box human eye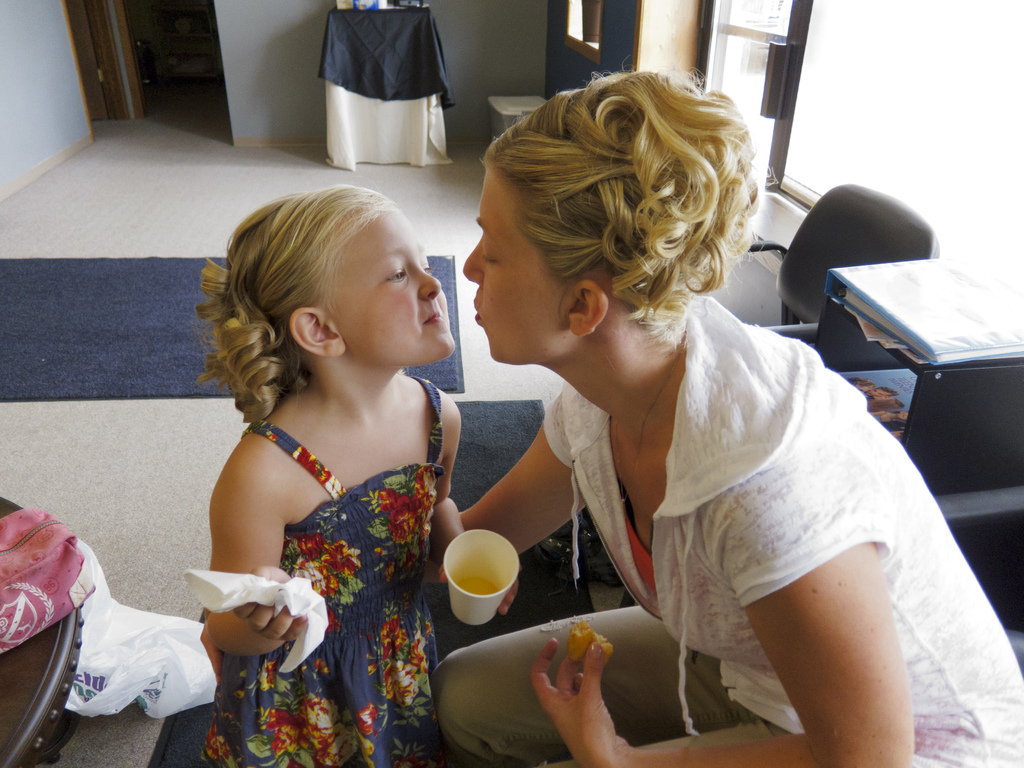
483 244 499 266
